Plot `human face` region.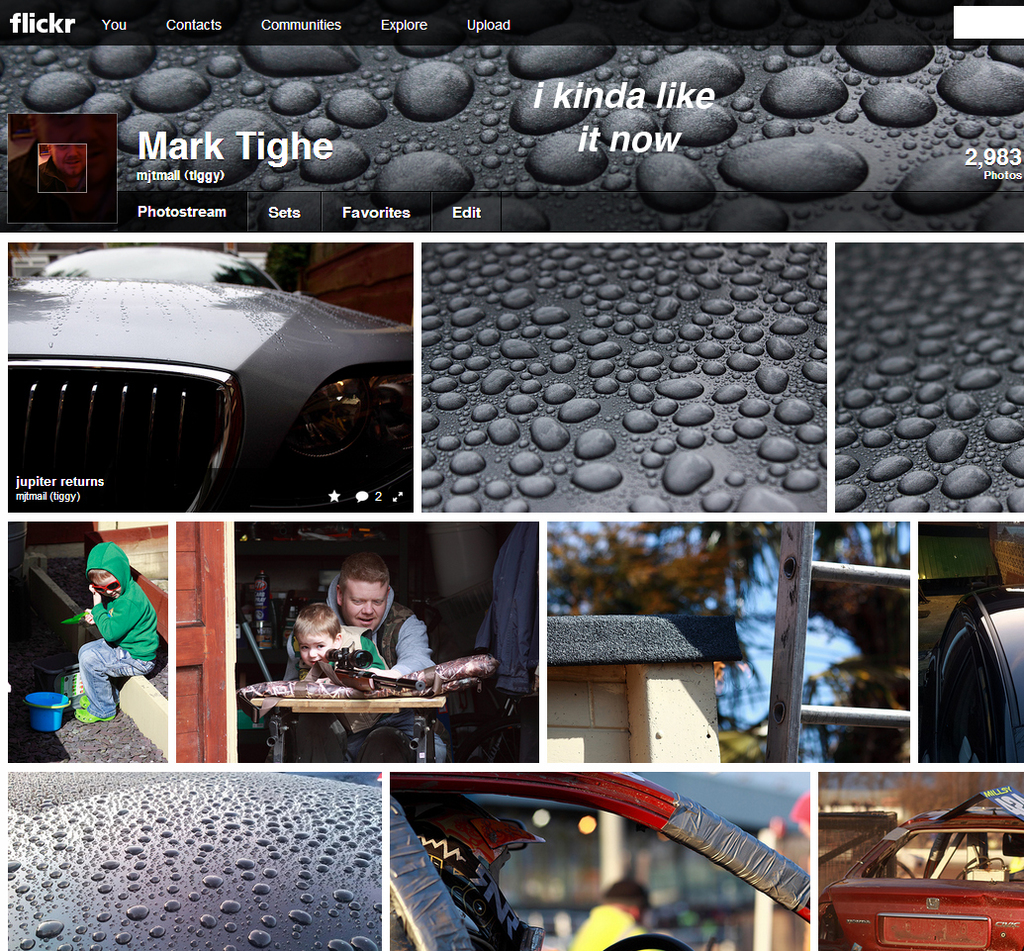
Plotted at 94/578/124/601.
